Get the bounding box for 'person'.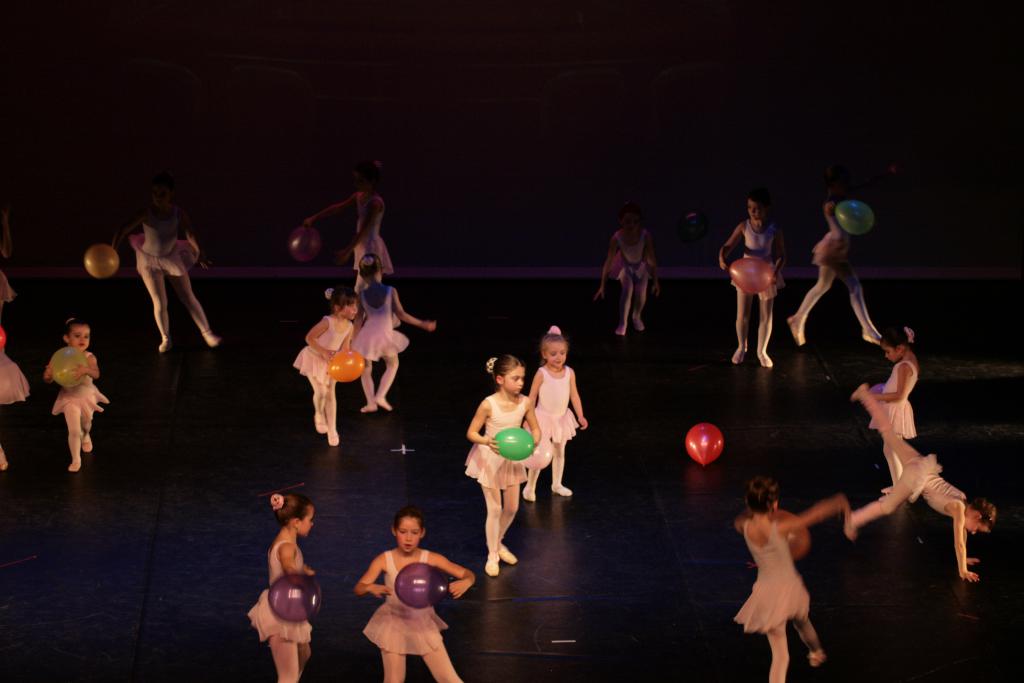
726,482,844,682.
